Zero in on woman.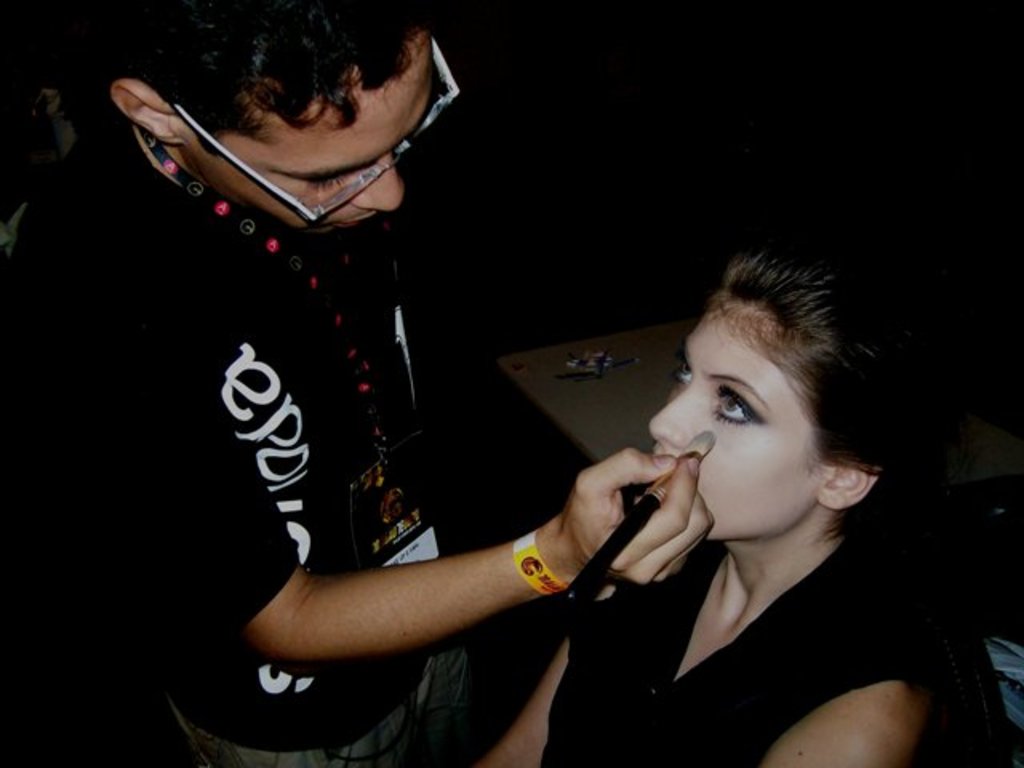
Zeroed in: Rect(554, 242, 923, 766).
